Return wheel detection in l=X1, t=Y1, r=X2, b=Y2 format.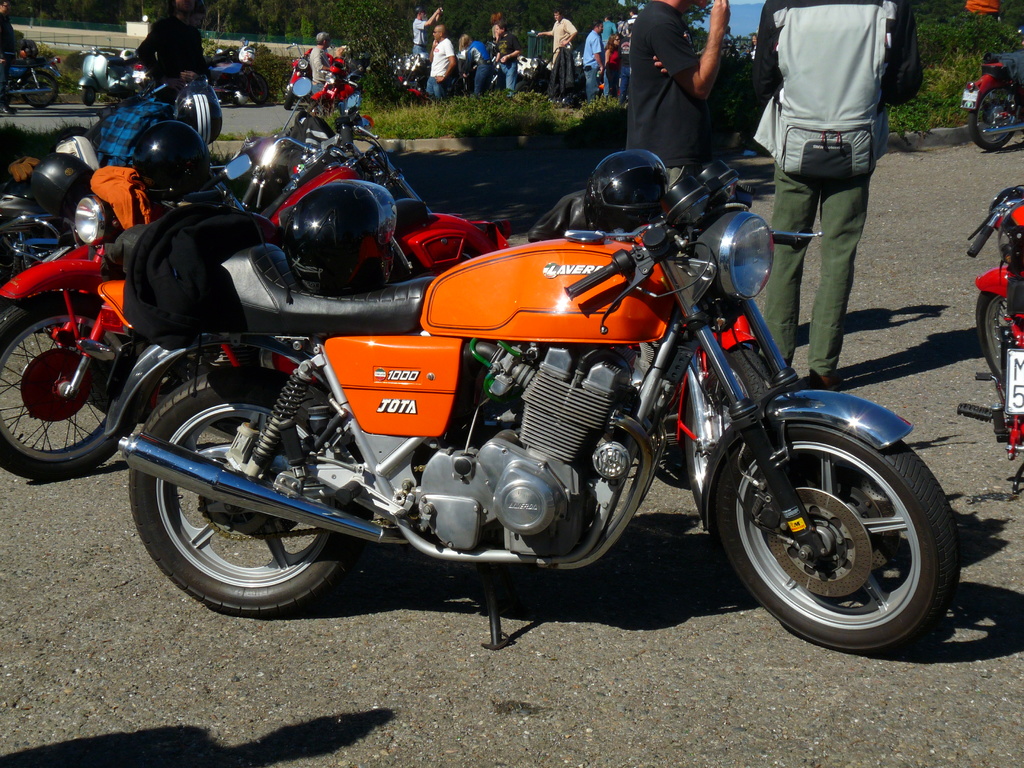
l=80, t=90, r=93, b=106.
